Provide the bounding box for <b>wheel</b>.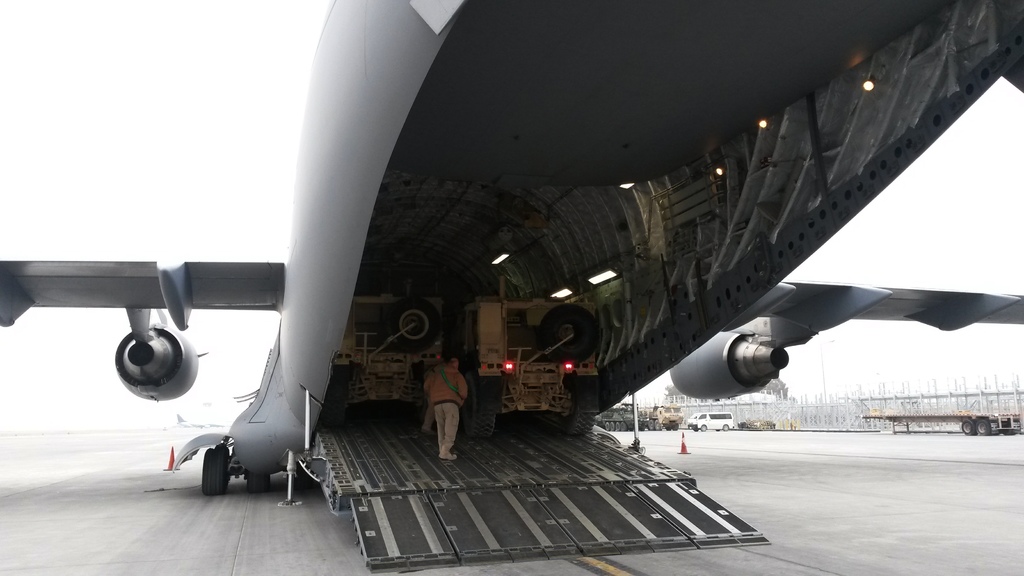
rect(650, 420, 653, 427).
